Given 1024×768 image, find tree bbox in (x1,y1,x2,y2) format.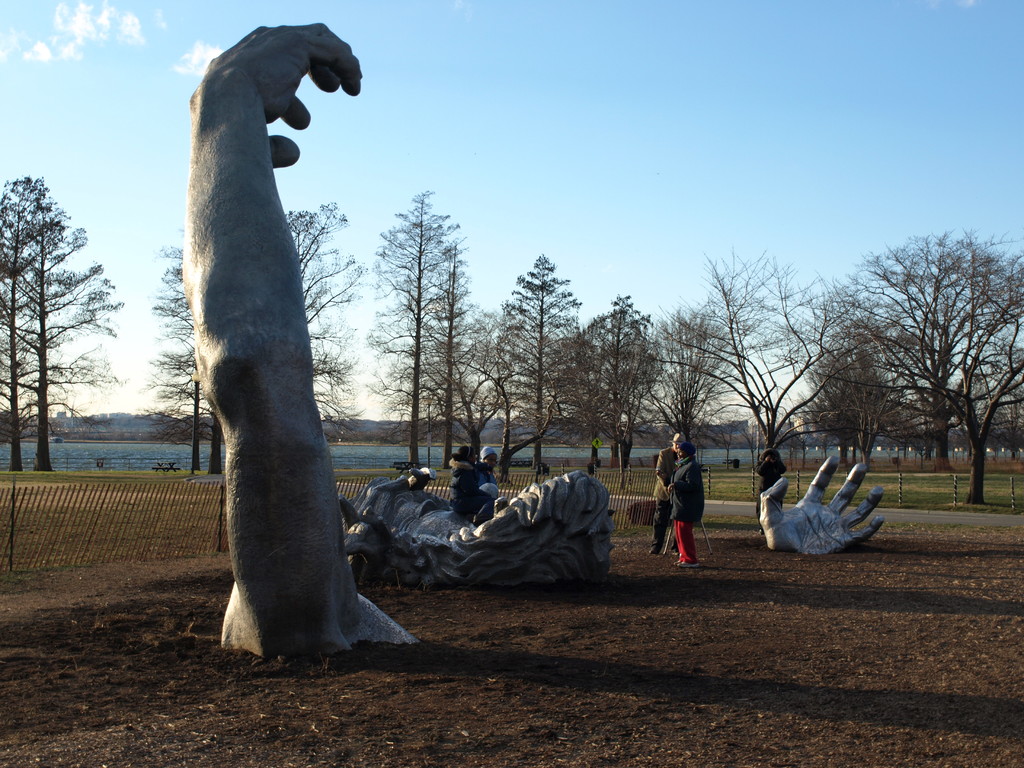
(652,246,867,498).
